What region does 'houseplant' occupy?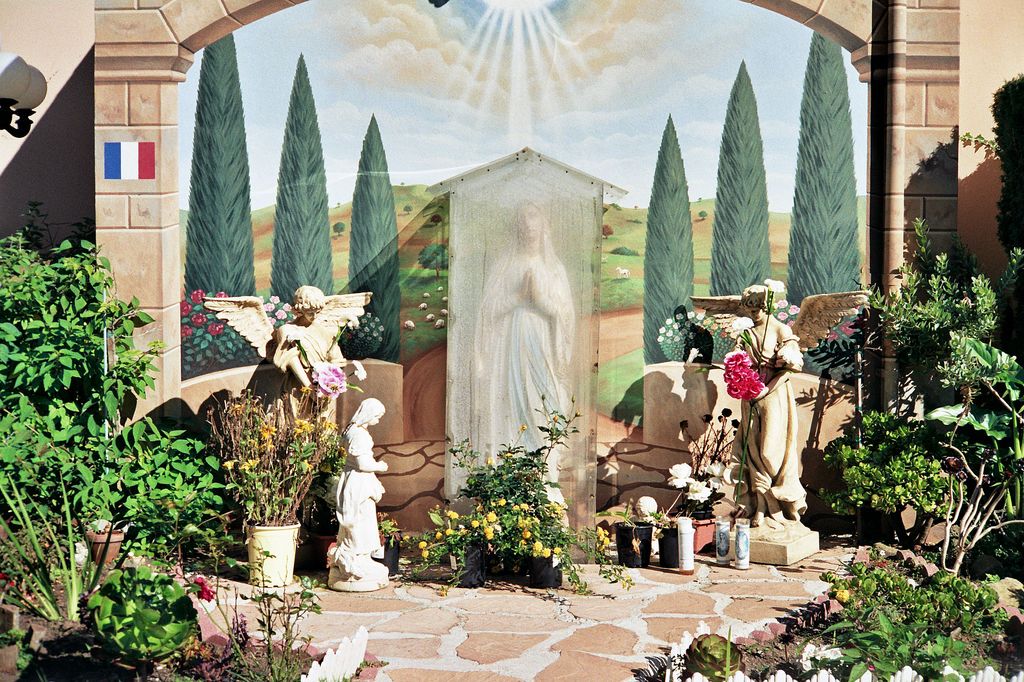
[834,393,950,550].
